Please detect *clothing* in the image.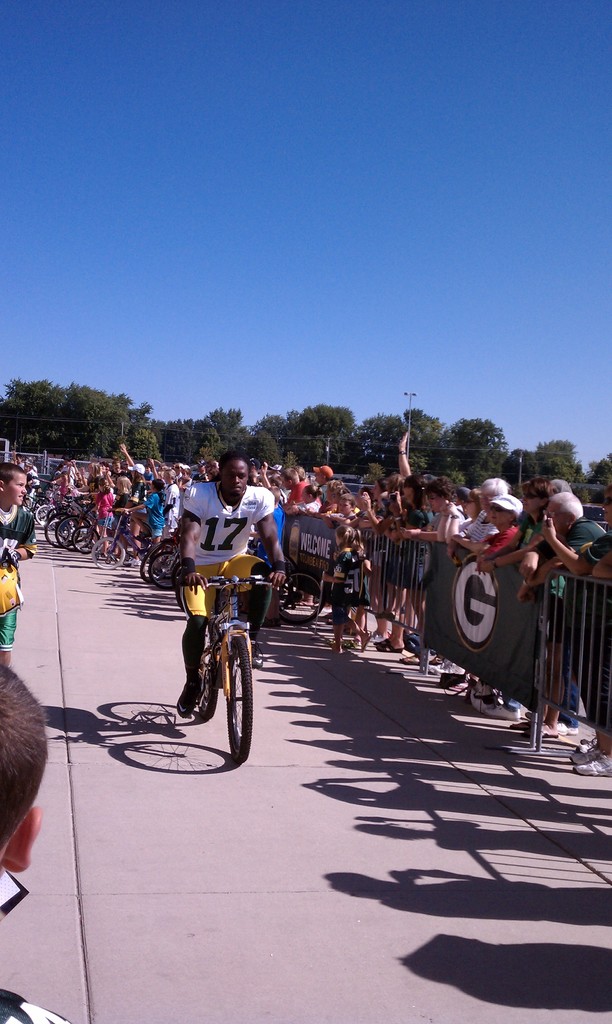
region(167, 478, 284, 595).
